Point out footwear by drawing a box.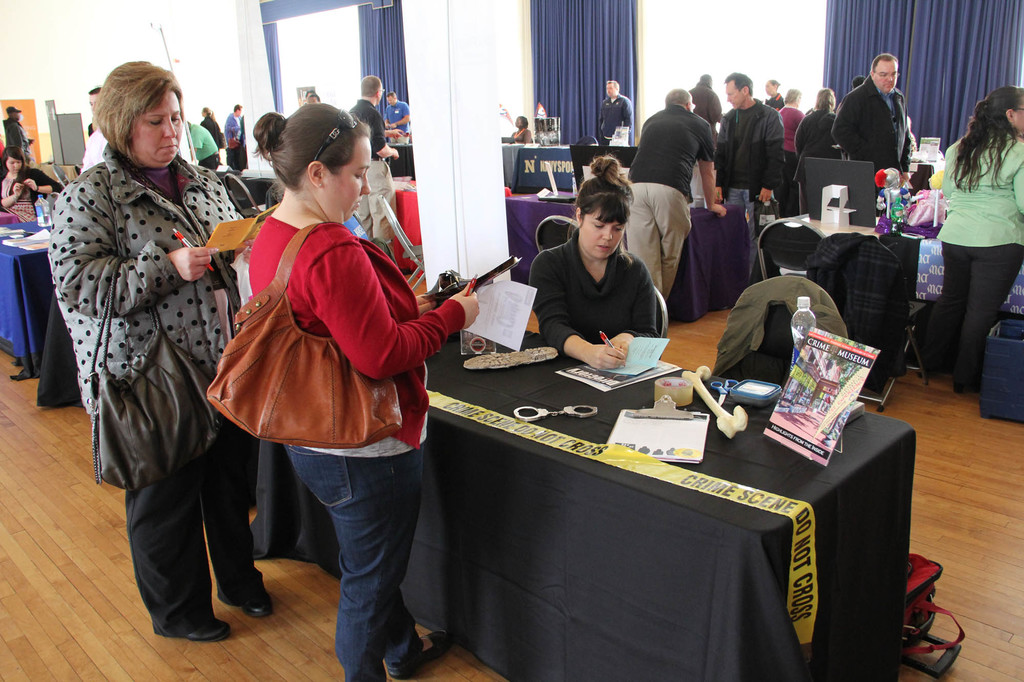
pyautogui.locateOnScreen(185, 618, 231, 641).
